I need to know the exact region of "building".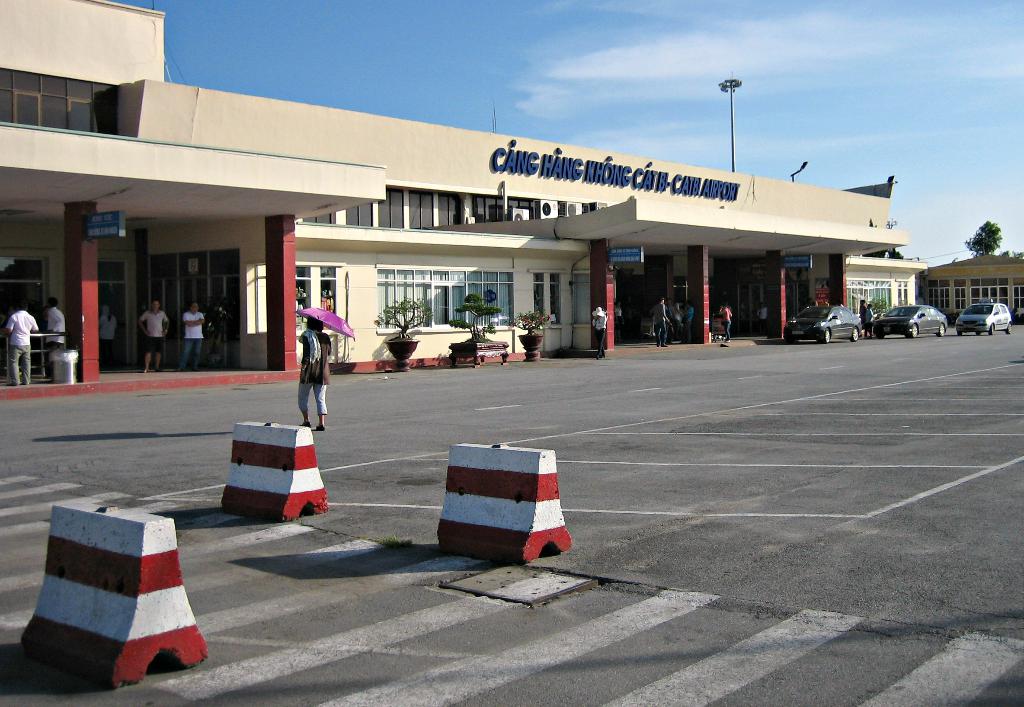
Region: bbox(917, 250, 1023, 327).
